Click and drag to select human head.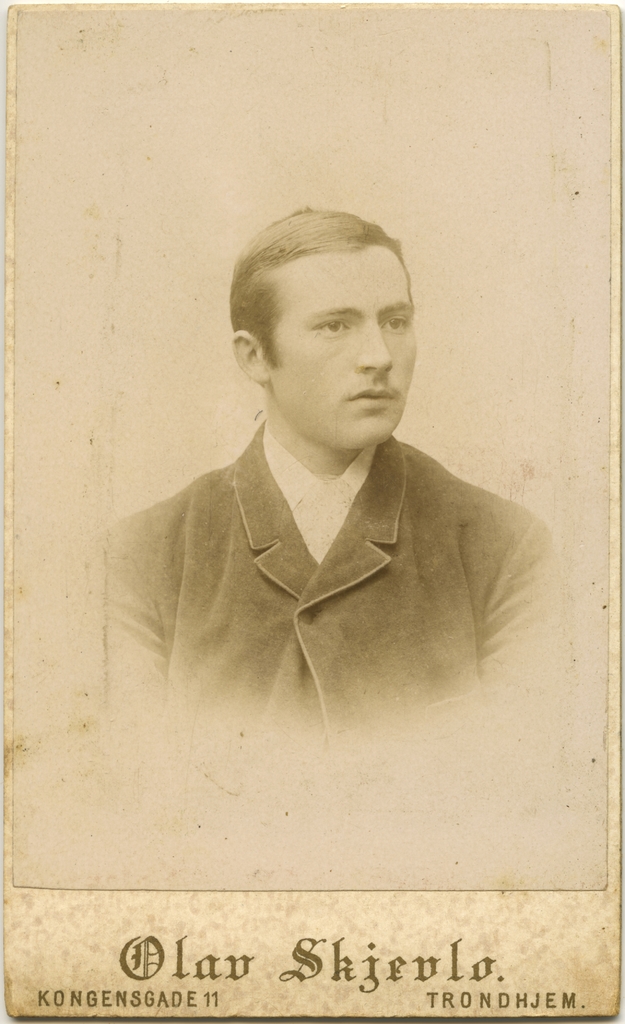
Selection: Rect(230, 197, 424, 441).
